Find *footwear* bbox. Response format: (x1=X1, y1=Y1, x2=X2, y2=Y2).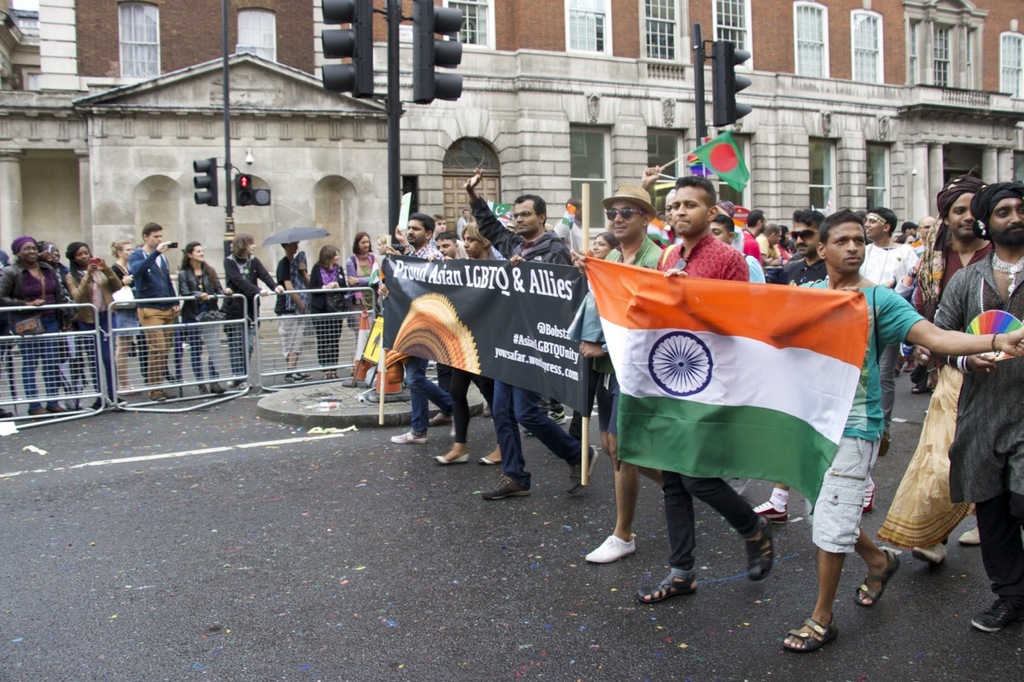
(x1=480, y1=473, x2=533, y2=504).
